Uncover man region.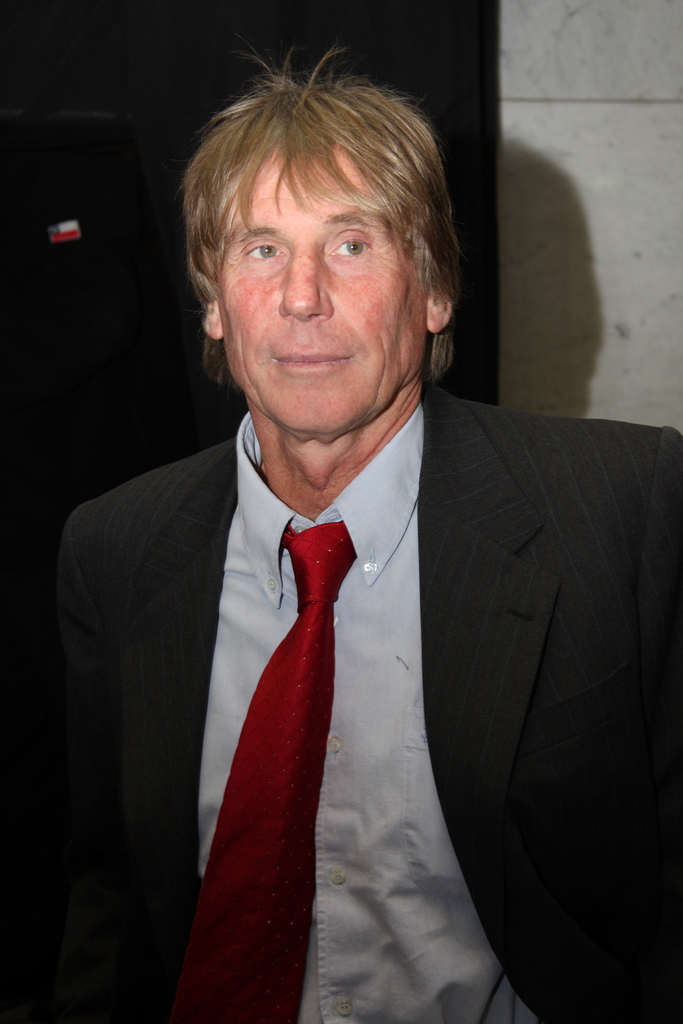
Uncovered: bbox=(56, 52, 682, 1023).
